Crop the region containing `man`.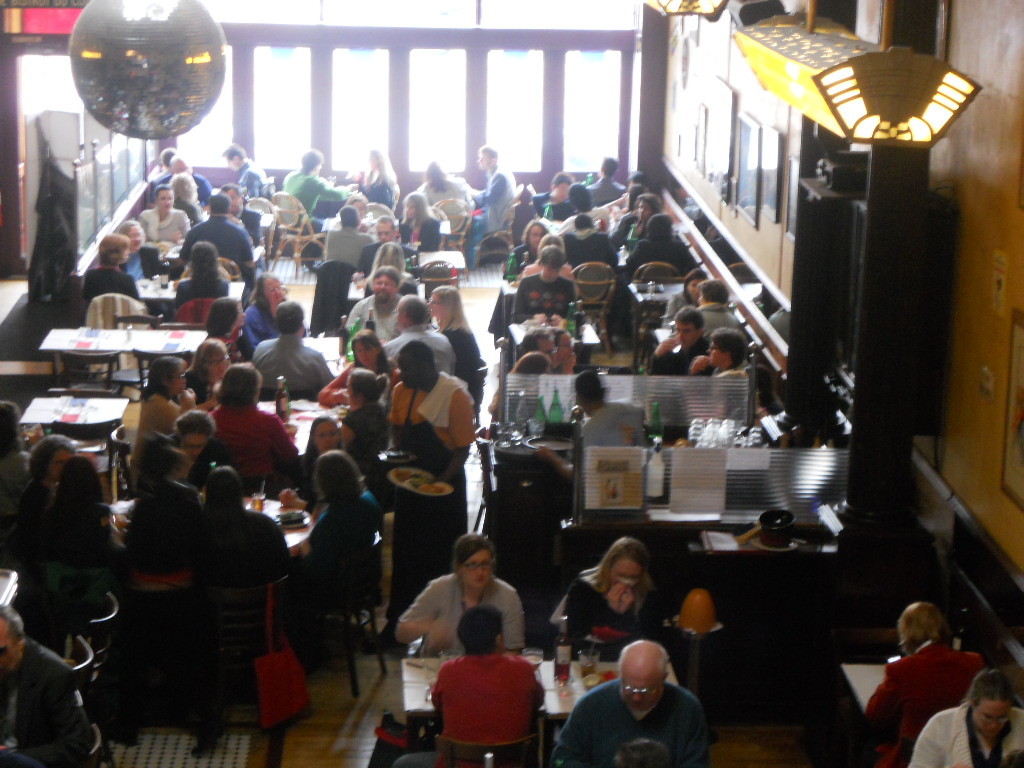
Crop region: left=174, top=201, right=255, bottom=269.
